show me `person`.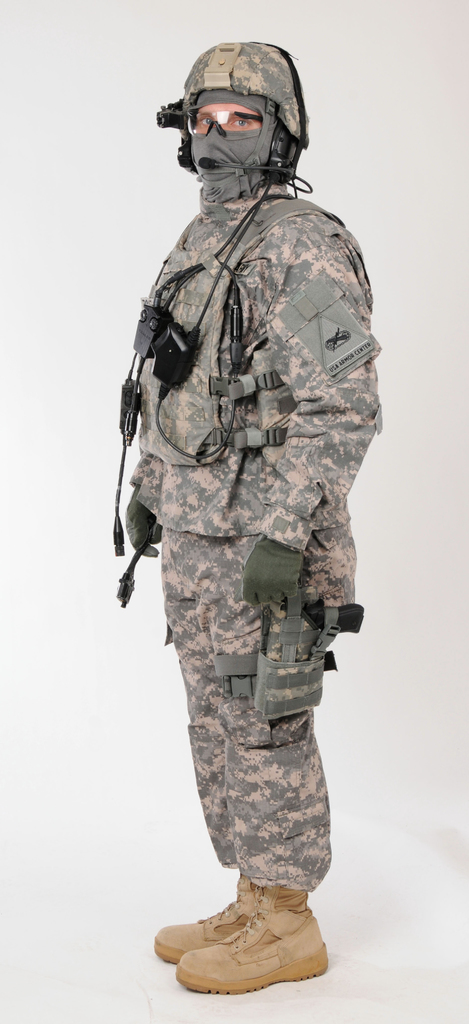
`person` is here: box=[126, 38, 382, 991].
